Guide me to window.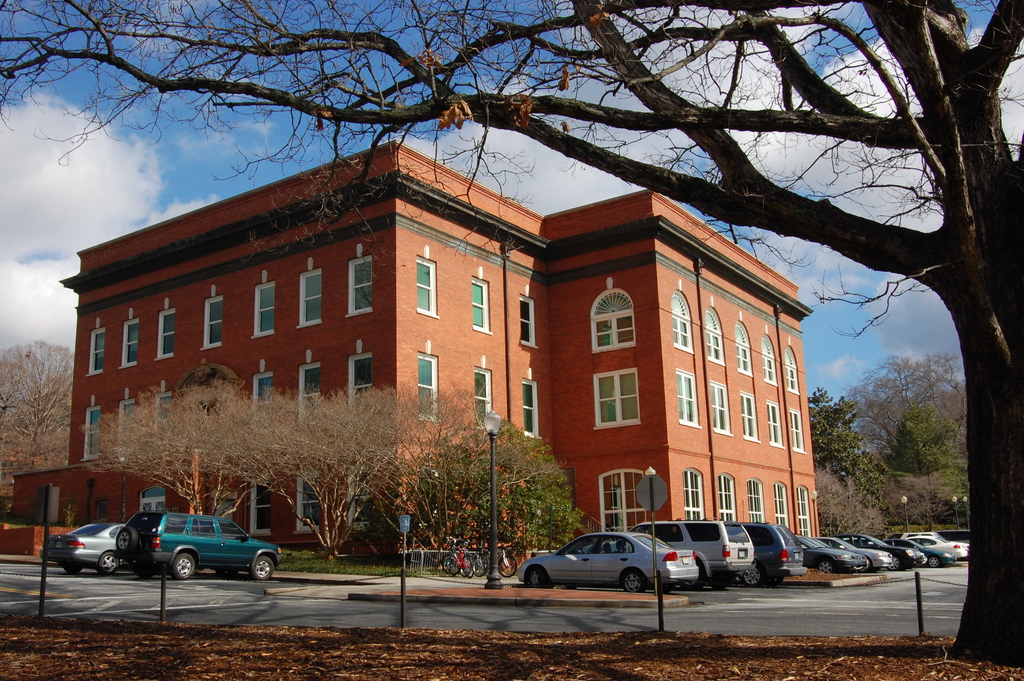
Guidance: [x1=139, y1=486, x2=167, y2=509].
